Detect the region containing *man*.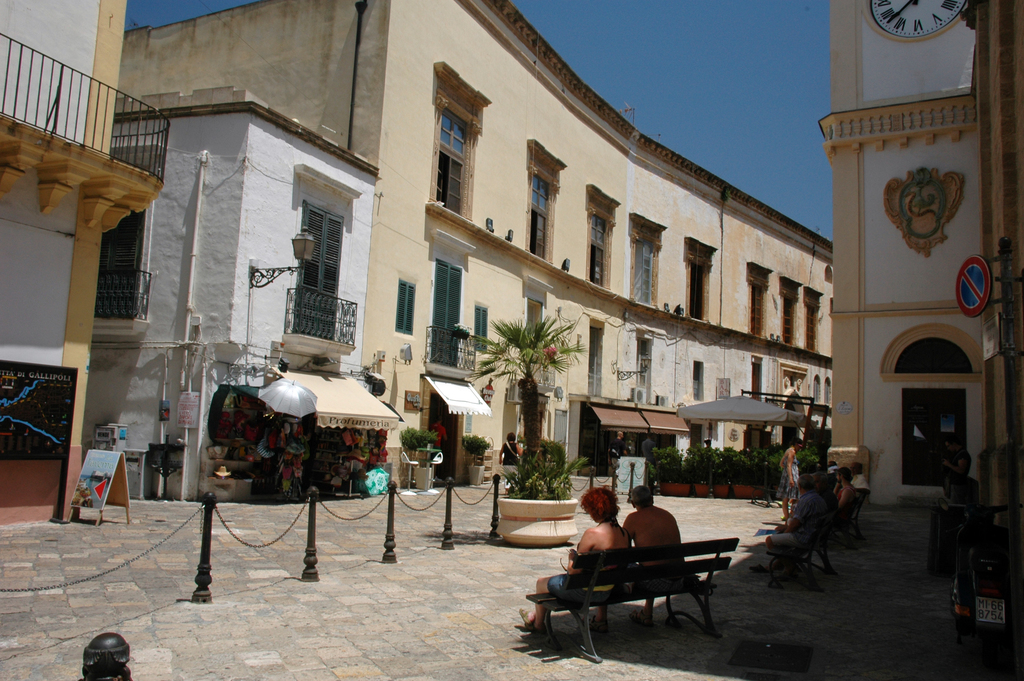
detection(429, 413, 449, 481).
